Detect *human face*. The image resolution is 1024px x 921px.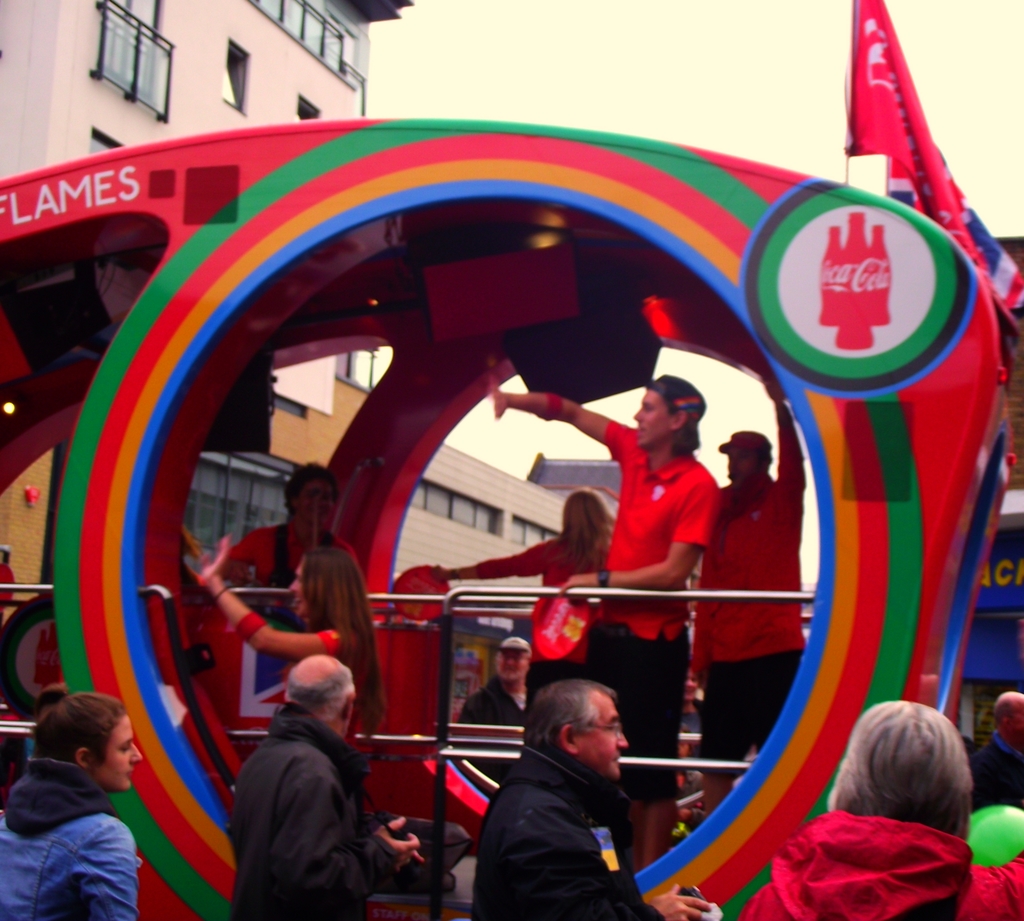
crop(82, 717, 140, 789).
